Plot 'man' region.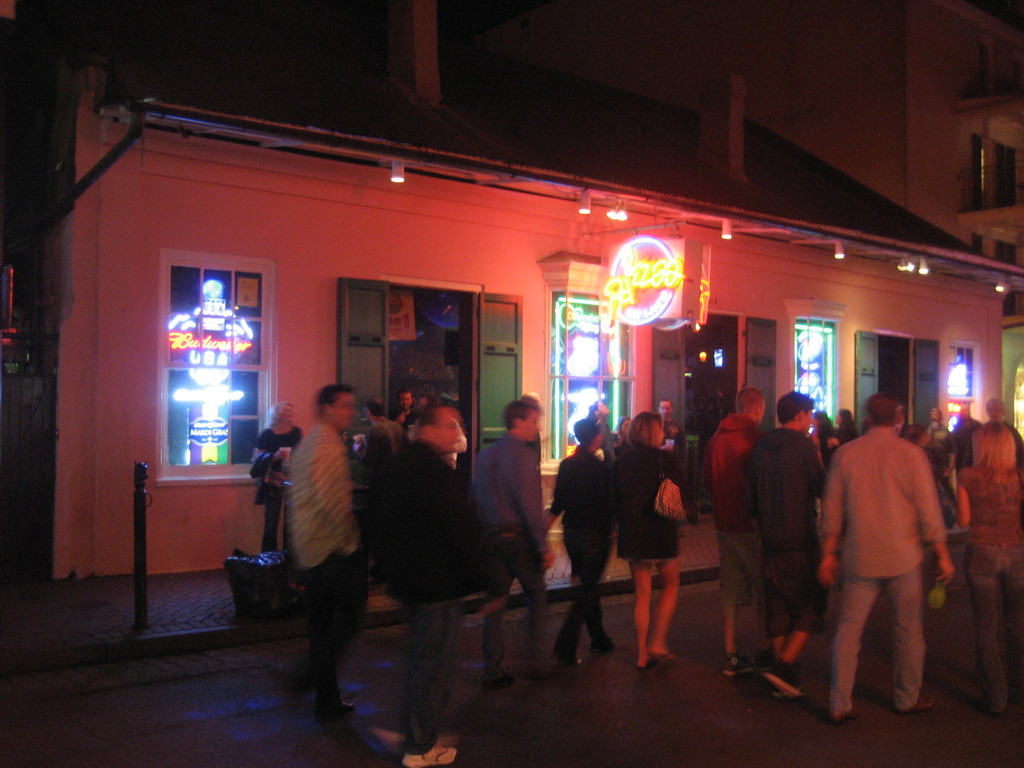
Plotted at x1=747 y1=388 x2=840 y2=696.
